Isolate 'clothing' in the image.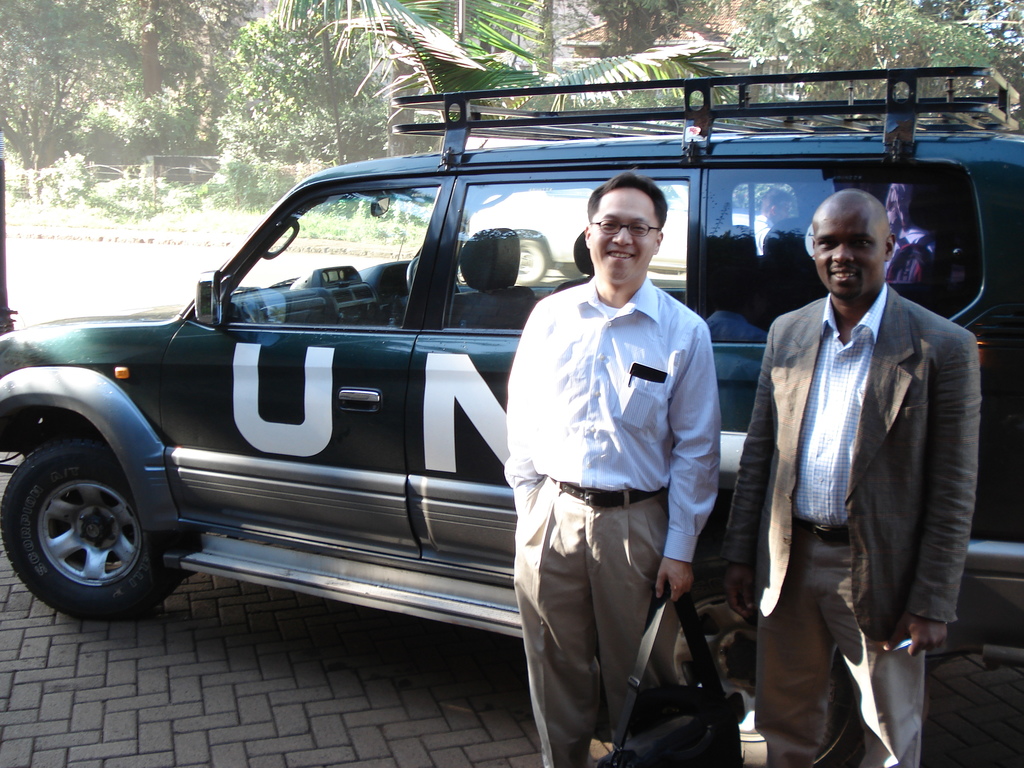
Isolated region: box=[722, 280, 977, 767].
